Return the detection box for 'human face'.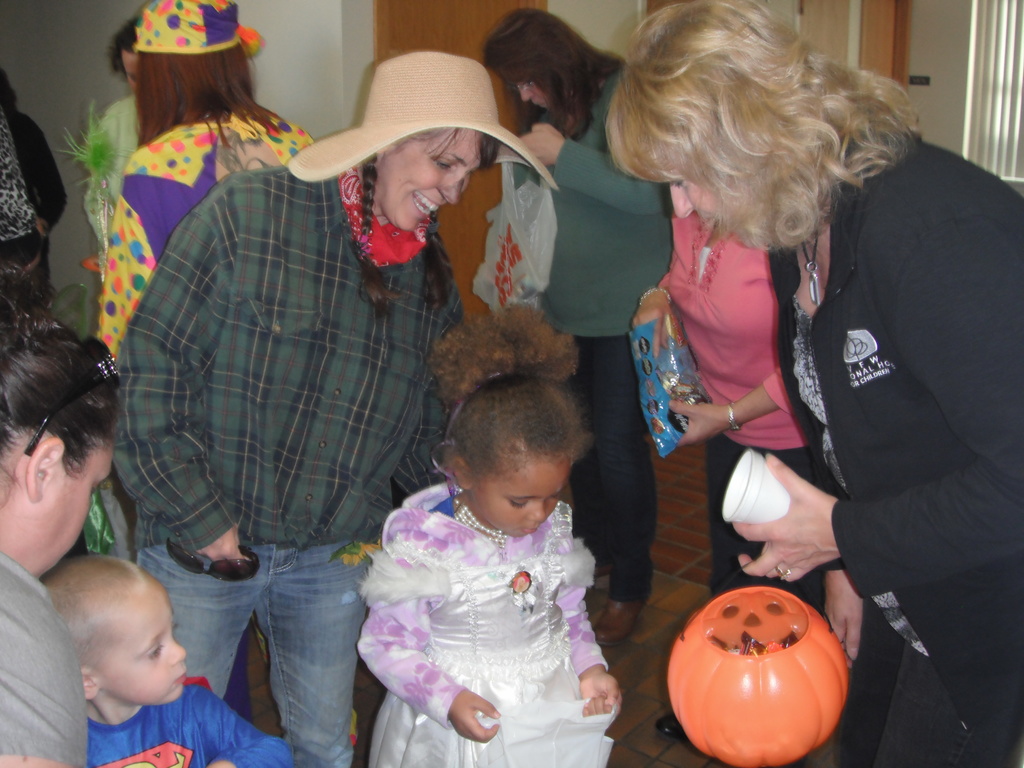
box=[525, 81, 552, 108].
